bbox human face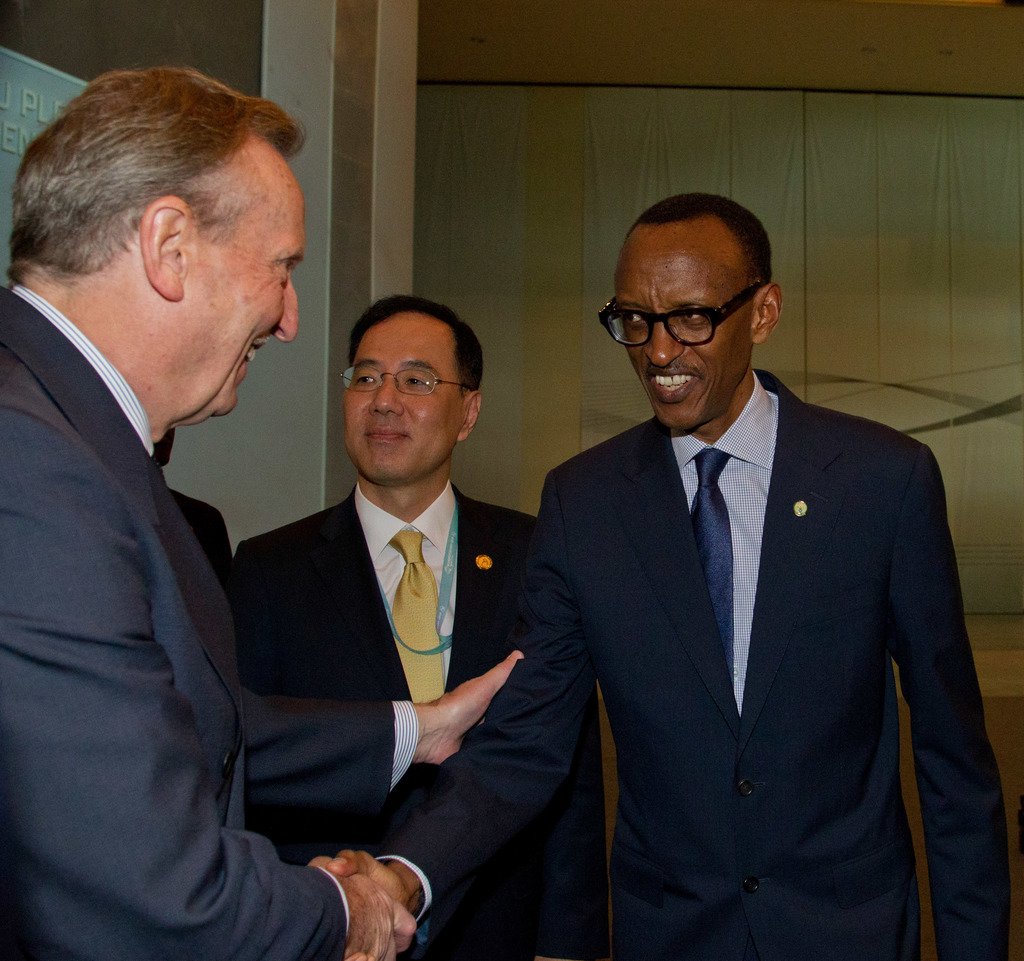
x1=616, y1=237, x2=754, y2=431
